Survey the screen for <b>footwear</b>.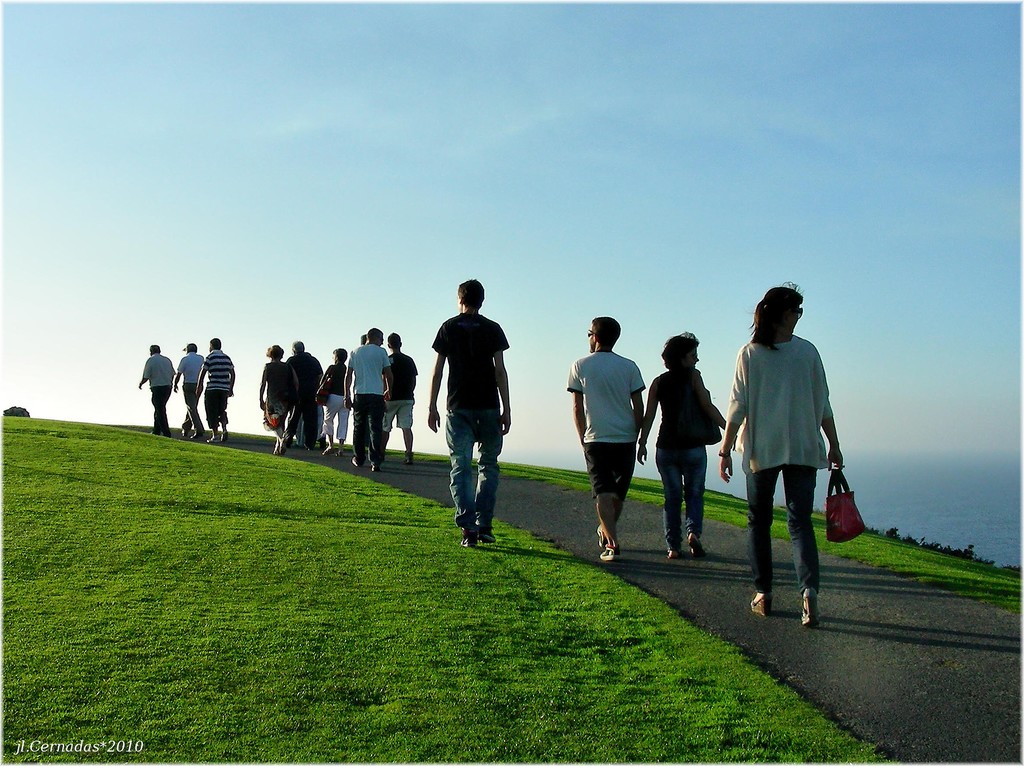
Survey found: {"x1": 596, "y1": 525, "x2": 605, "y2": 548}.
